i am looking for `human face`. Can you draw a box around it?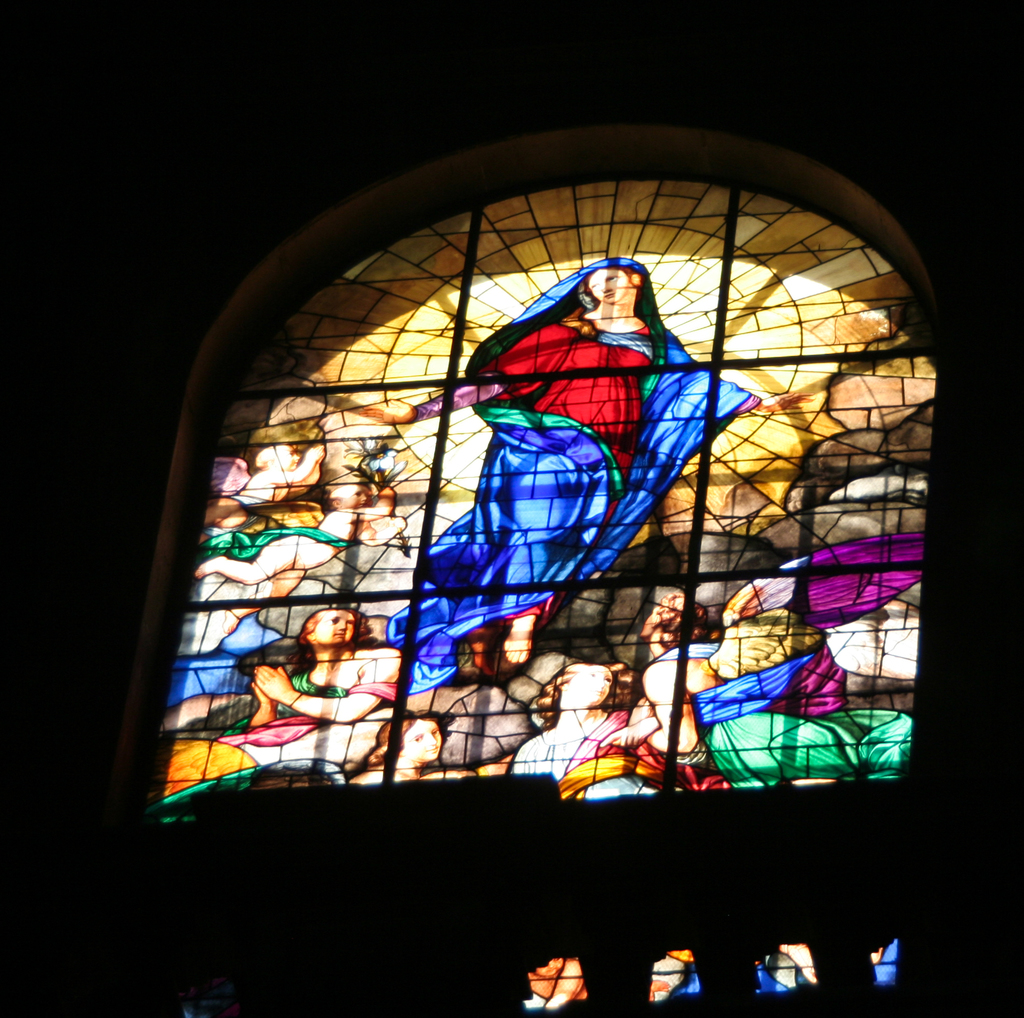
Sure, the bounding box is crop(327, 479, 376, 516).
